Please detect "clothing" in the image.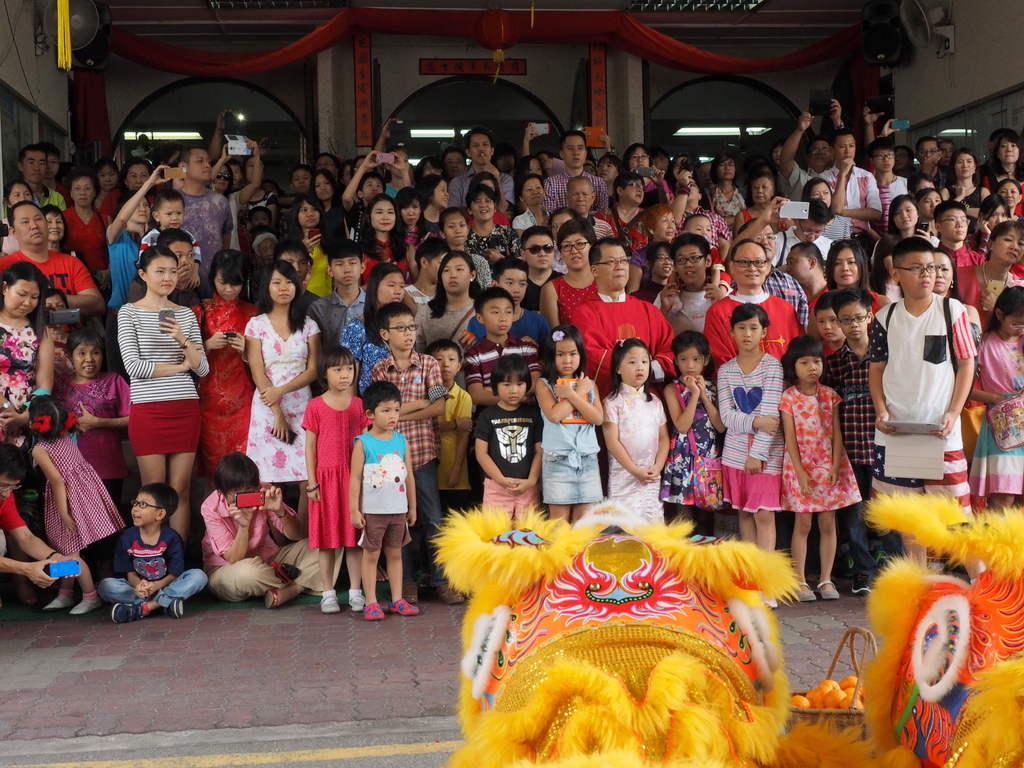
x1=767 y1=268 x2=805 y2=316.
